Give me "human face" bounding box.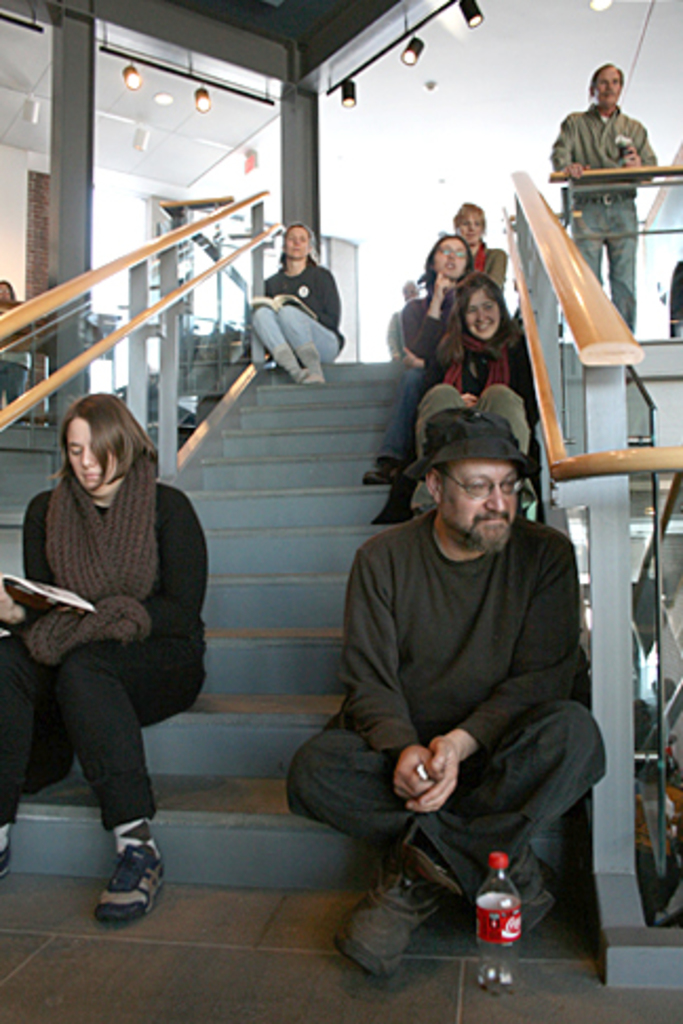
x1=447 y1=202 x2=487 y2=247.
